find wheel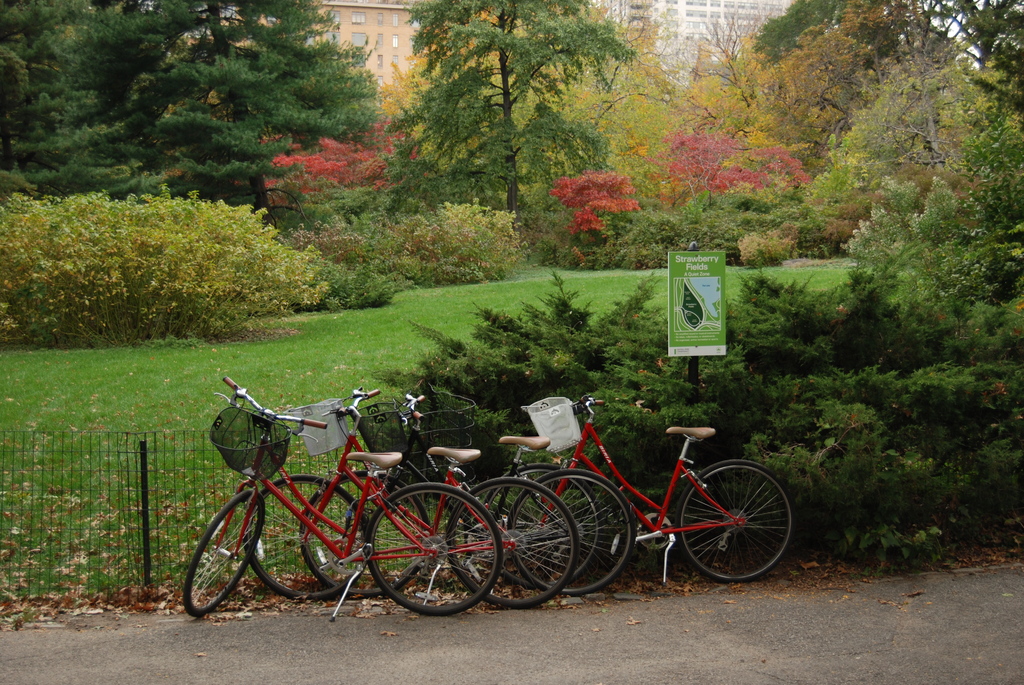
184 490 266 616
